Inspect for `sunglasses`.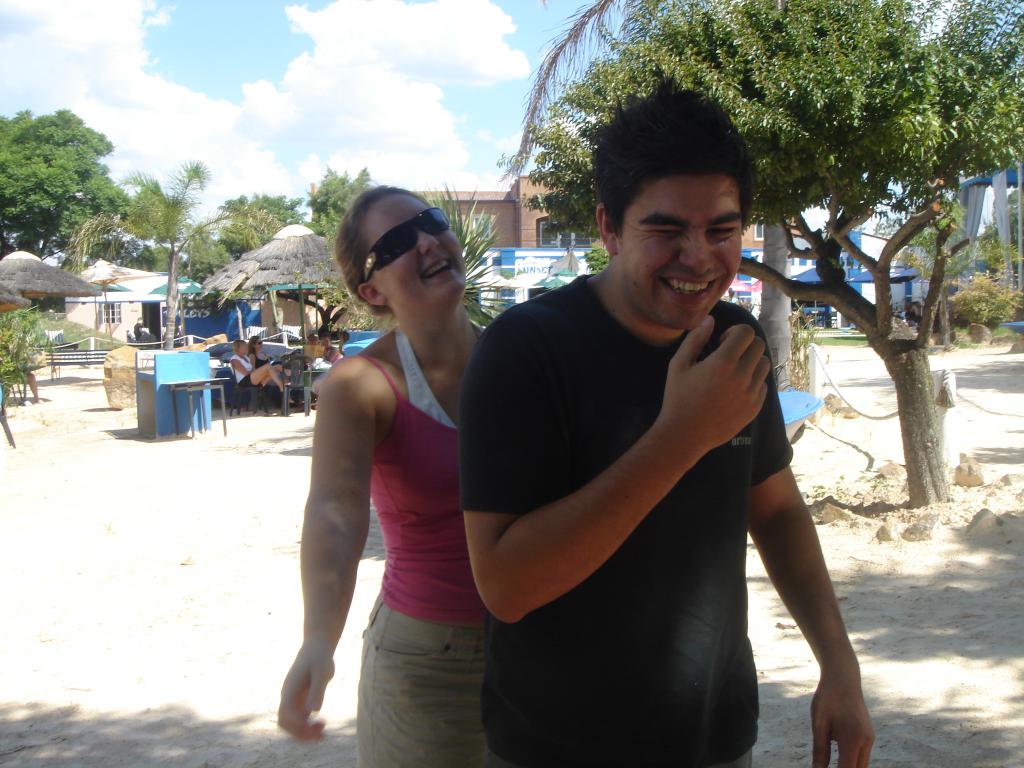
Inspection: <bbox>365, 204, 453, 283</bbox>.
